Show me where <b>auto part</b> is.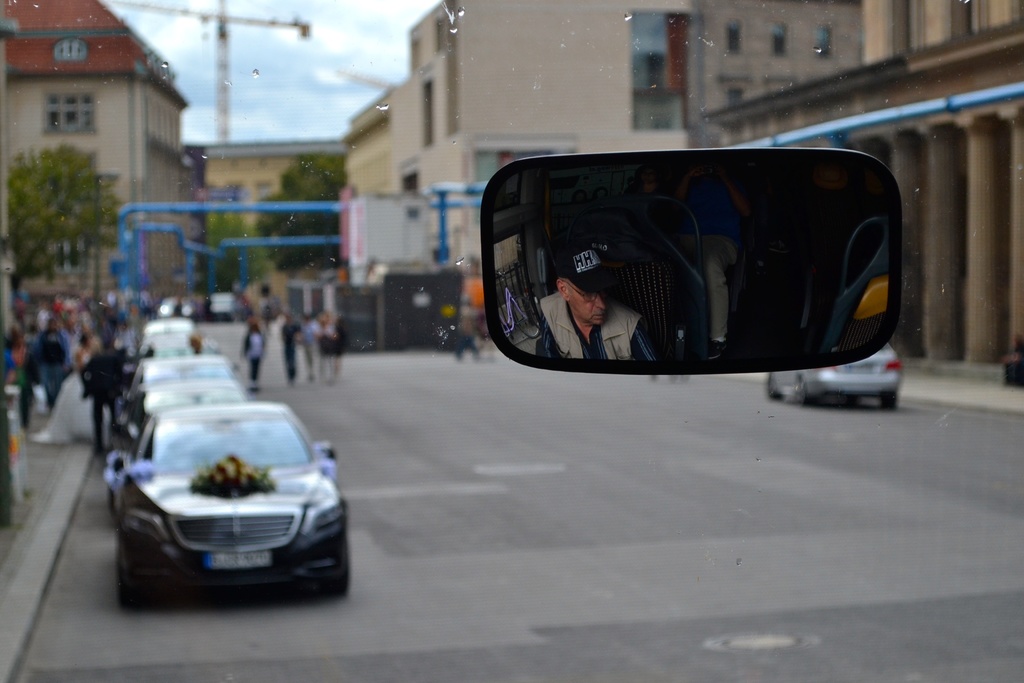
<b>auto part</b> is at (469,134,913,388).
